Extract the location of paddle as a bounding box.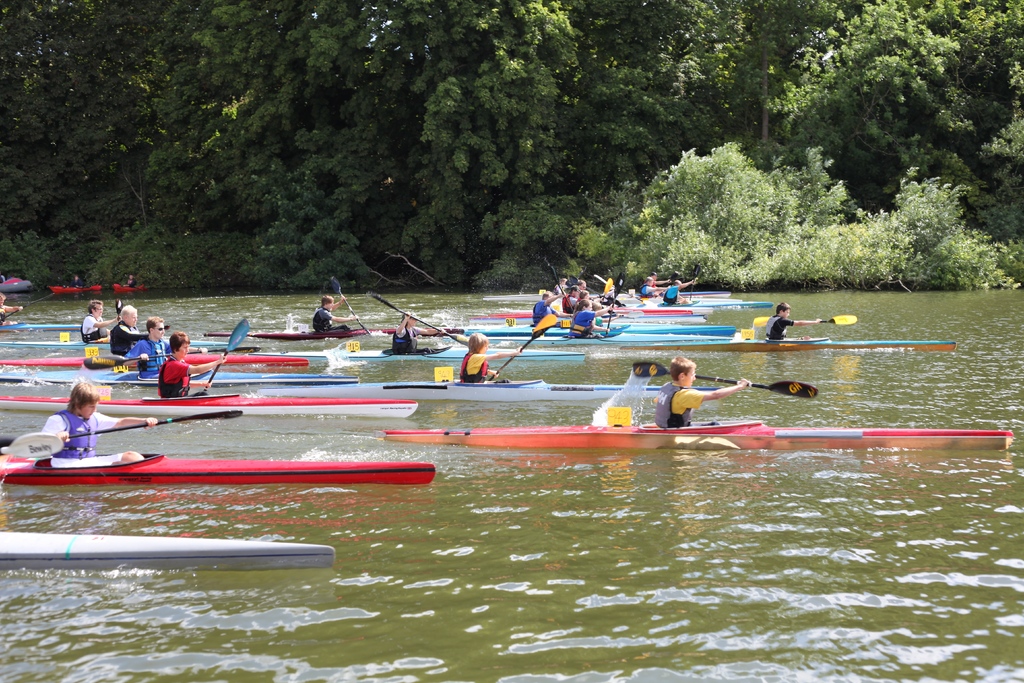
(left=767, top=314, right=859, bottom=327).
